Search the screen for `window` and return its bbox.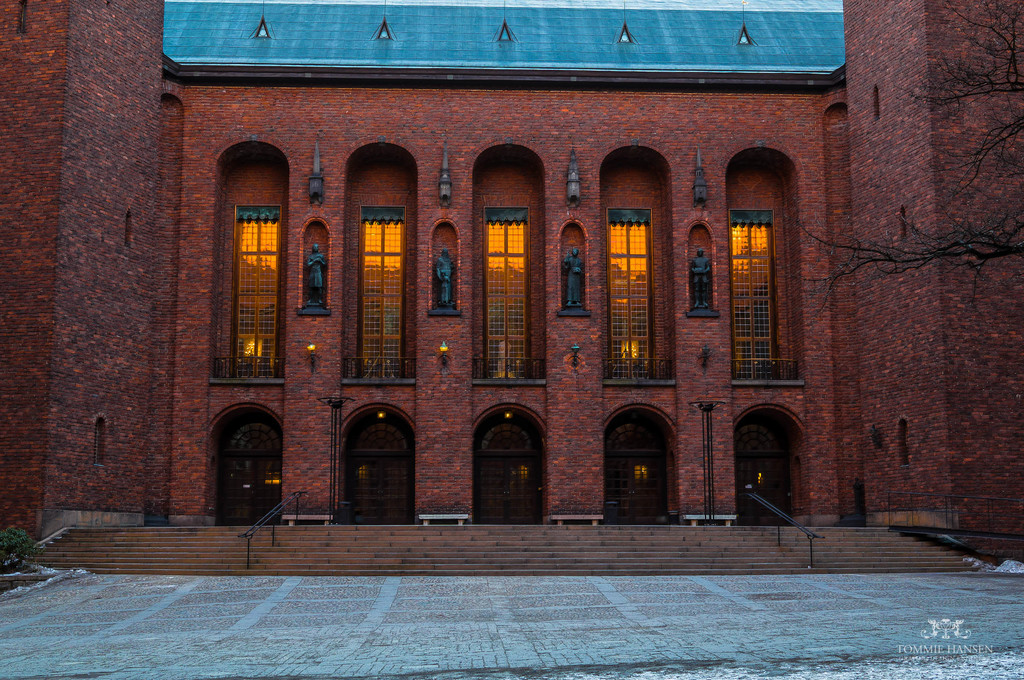
Found: left=604, top=209, right=652, bottom=383.
